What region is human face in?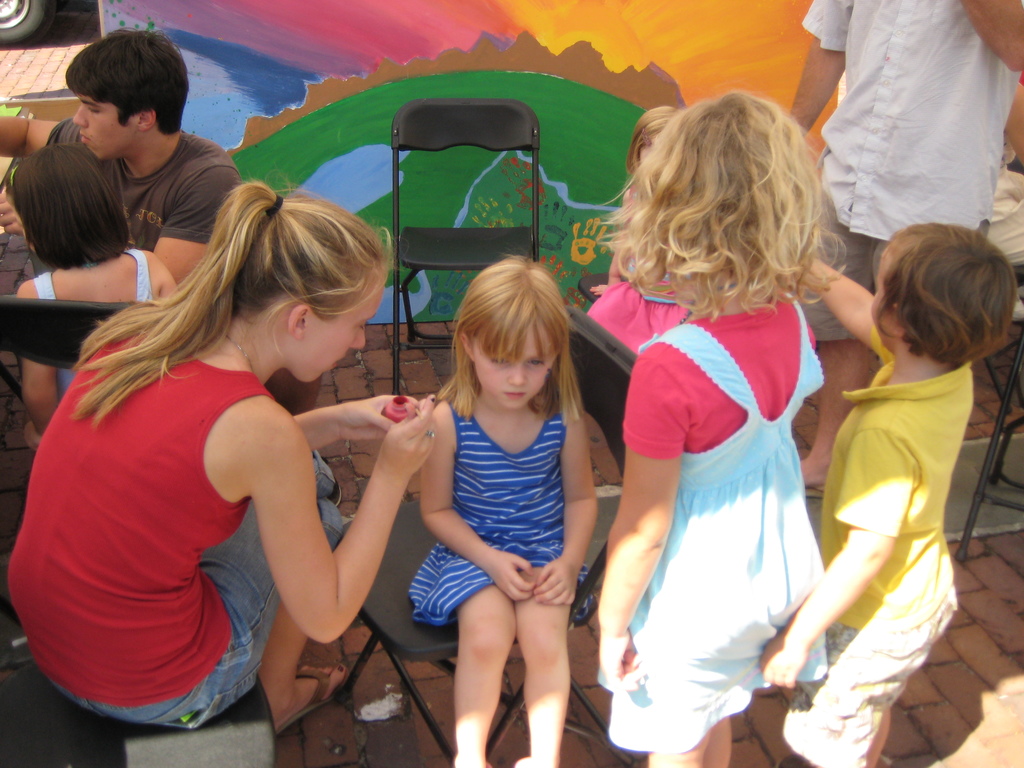
locate(74, 95, 134, 164).
